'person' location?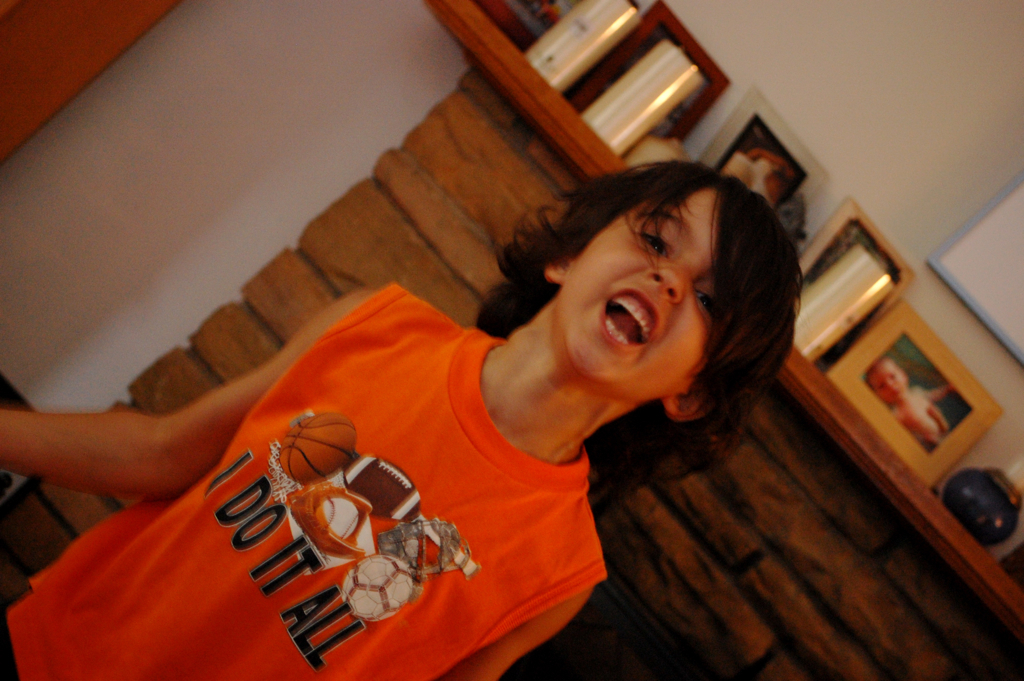
box(0, 144, 798, 678)
